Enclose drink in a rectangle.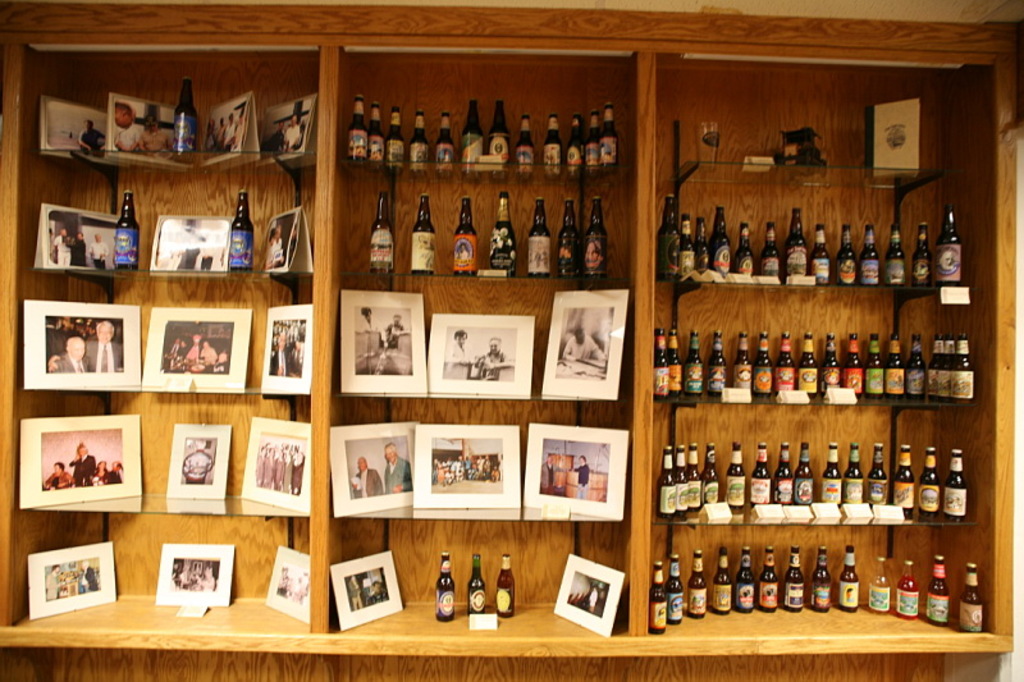
896/447/913/517.
